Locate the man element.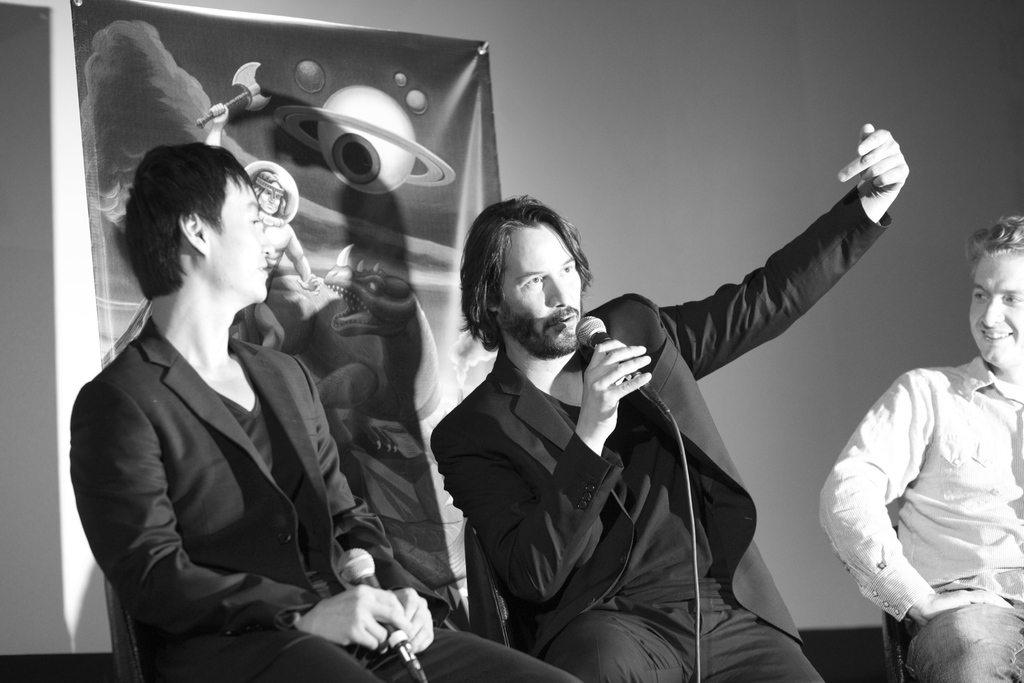
Element bbox: region(203, 104, 323, 350).
